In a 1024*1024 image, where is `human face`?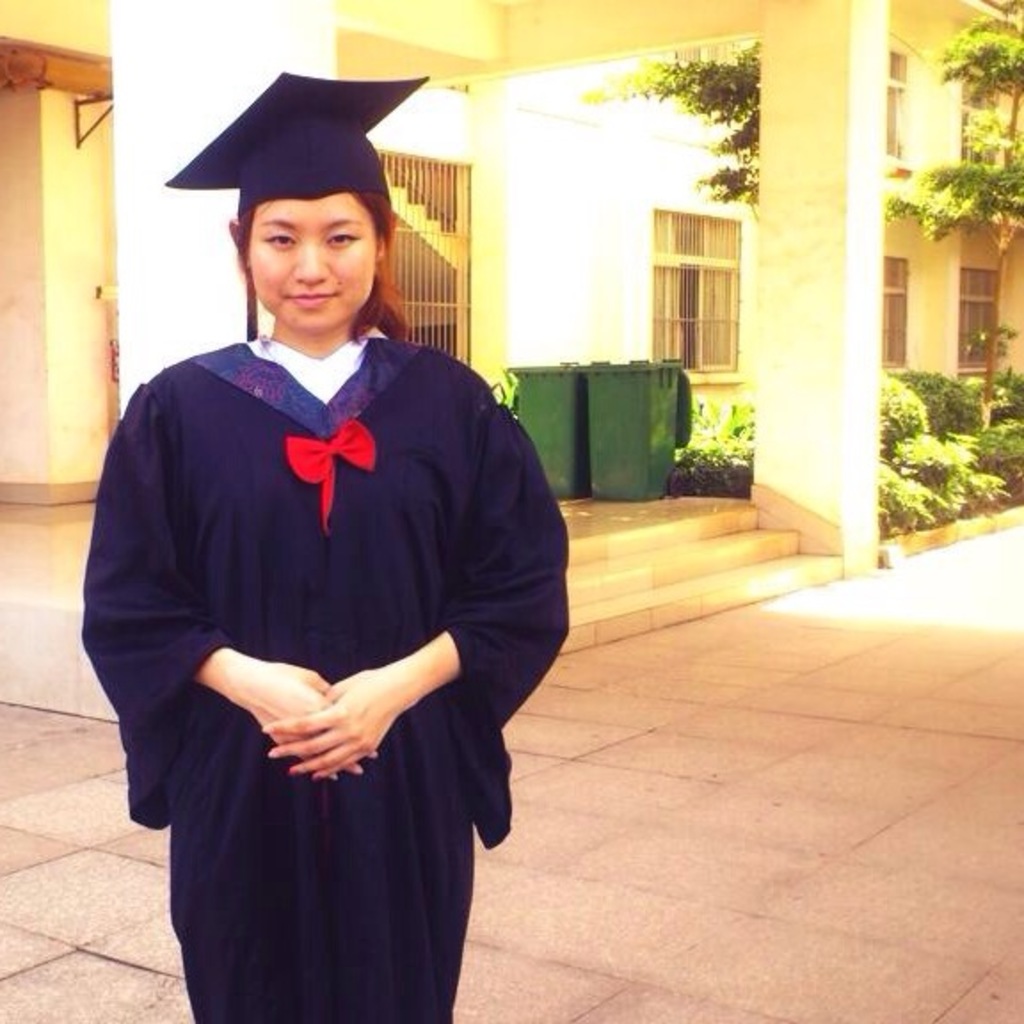
[x1=251, y1=190, x2=379, y2=329].
